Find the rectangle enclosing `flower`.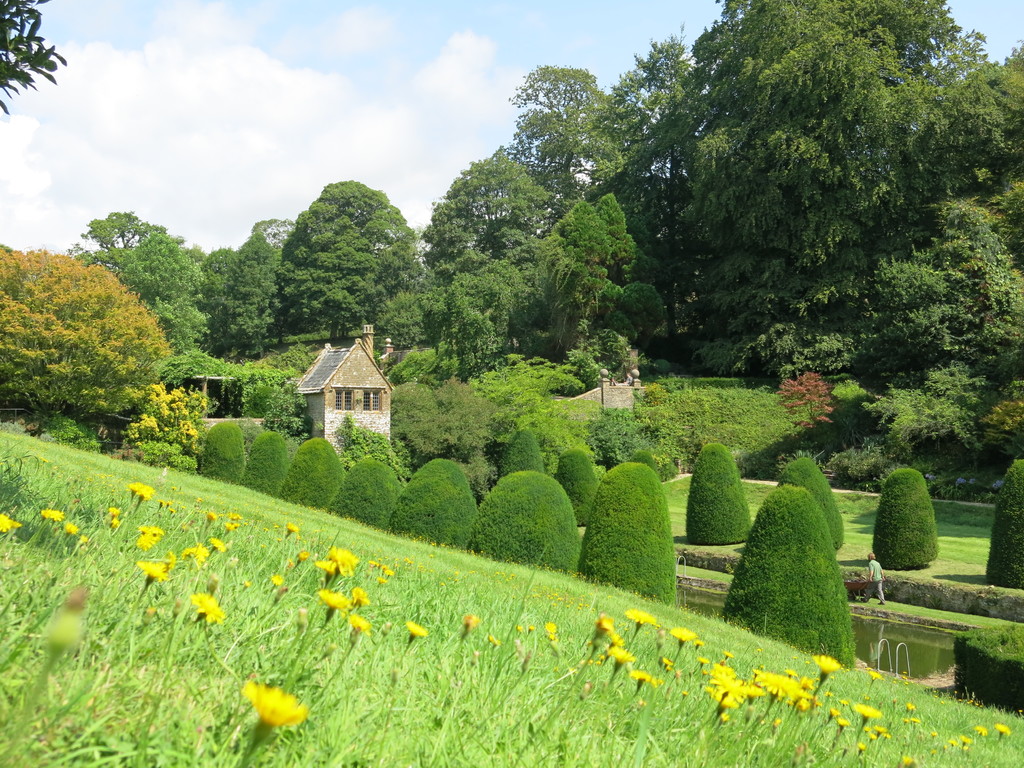
227,678,304,749.
